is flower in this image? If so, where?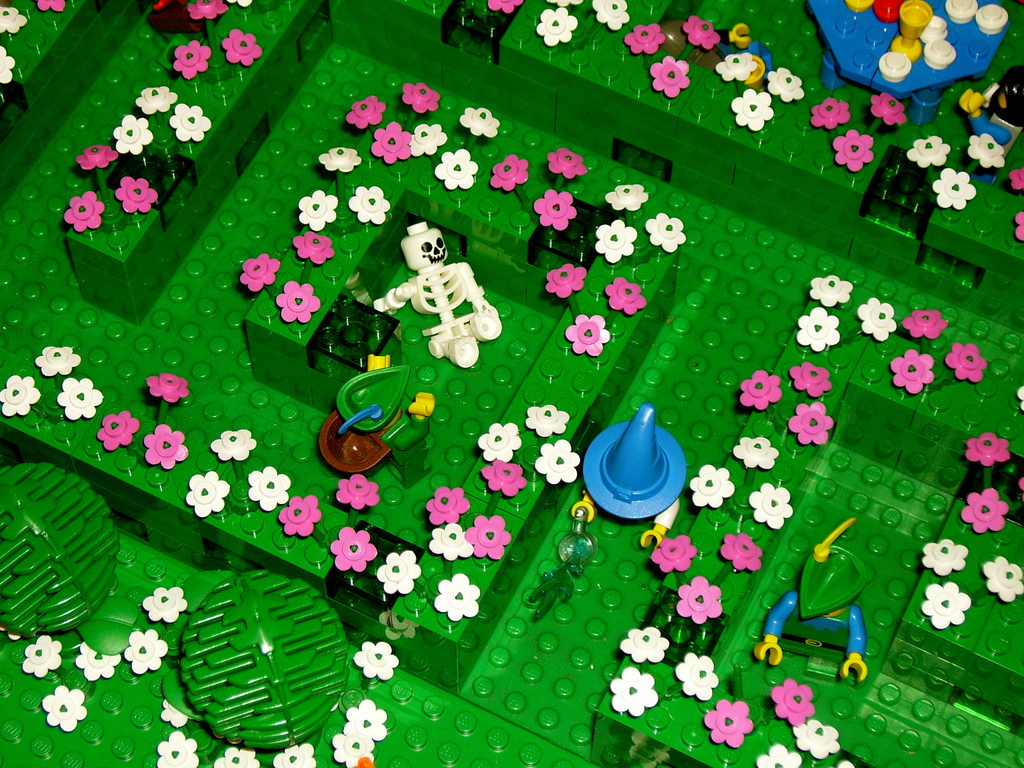
Yes, at <bbox>791, 360, 837, 400</bbox>.
